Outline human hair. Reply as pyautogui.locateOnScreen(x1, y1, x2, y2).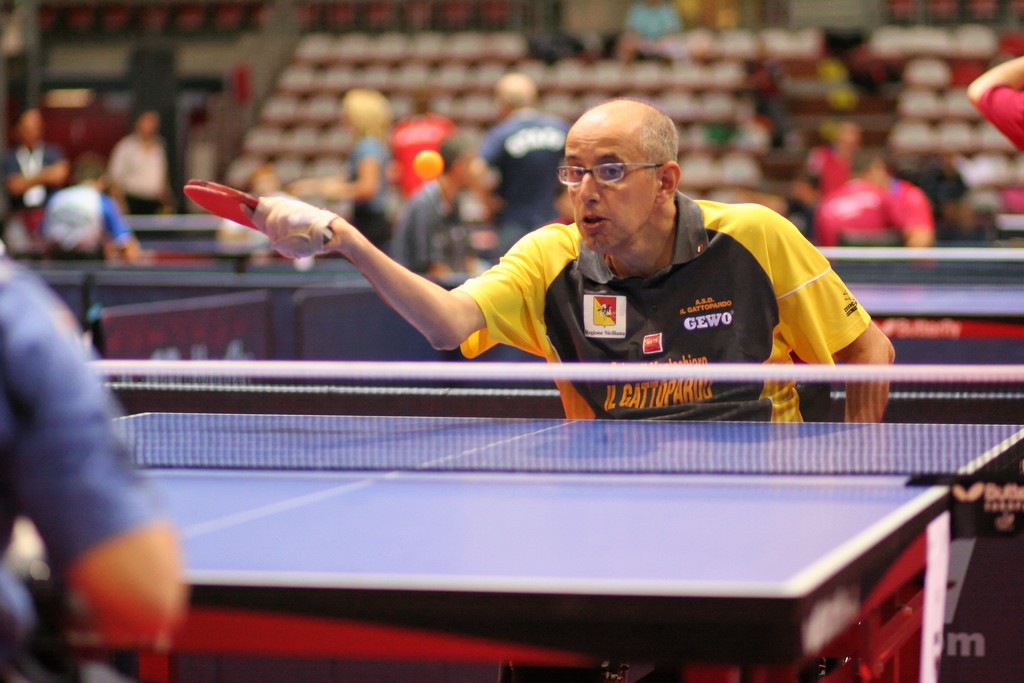
pyautogui.locateOnScreen(567, 103, 675, 195).
